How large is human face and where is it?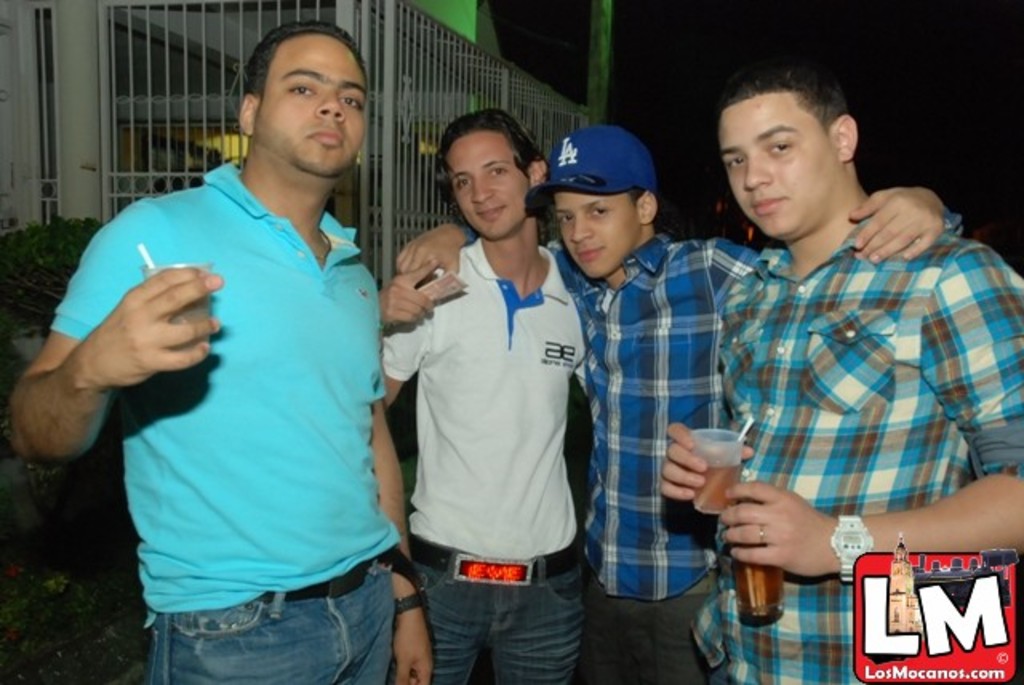
Bounding box: Rect(557, 194, 632, 278).
